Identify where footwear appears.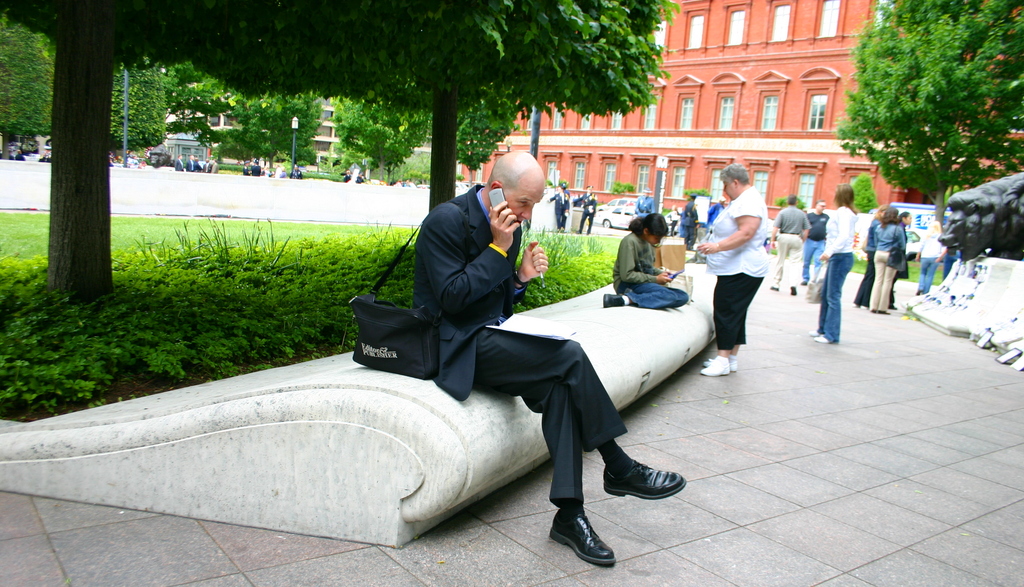
Appears at bbox=(601, 457, 690, 495).
